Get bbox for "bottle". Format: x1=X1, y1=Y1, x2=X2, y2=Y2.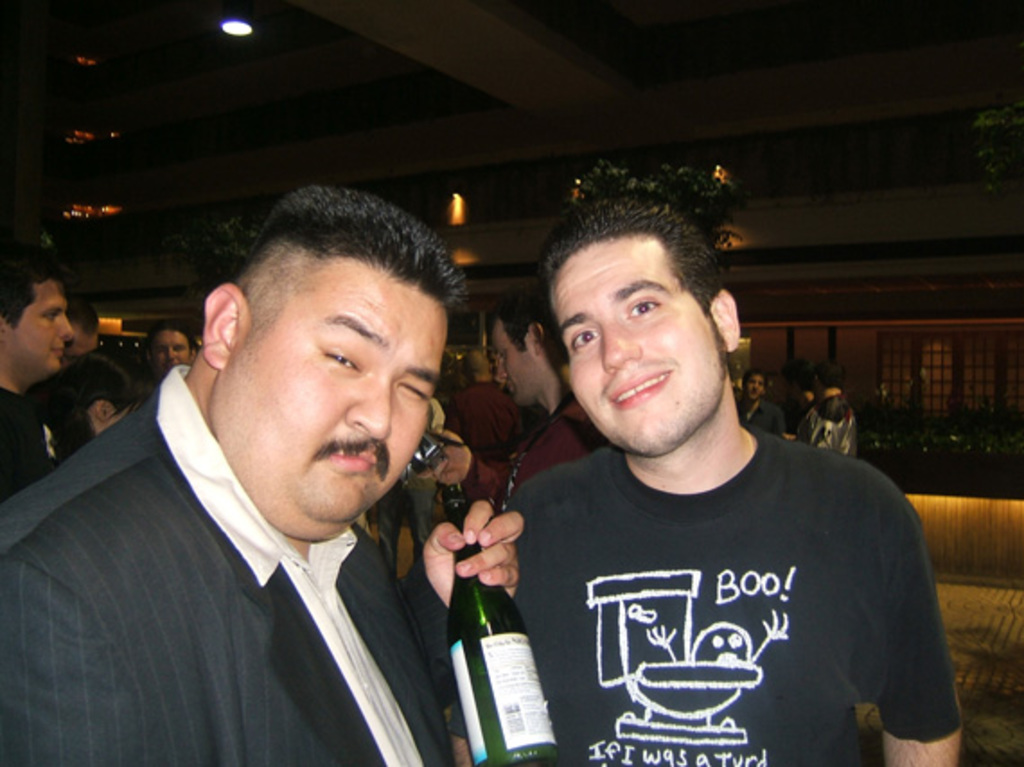
x1=435, y1=483, x2=577, y2=765.
